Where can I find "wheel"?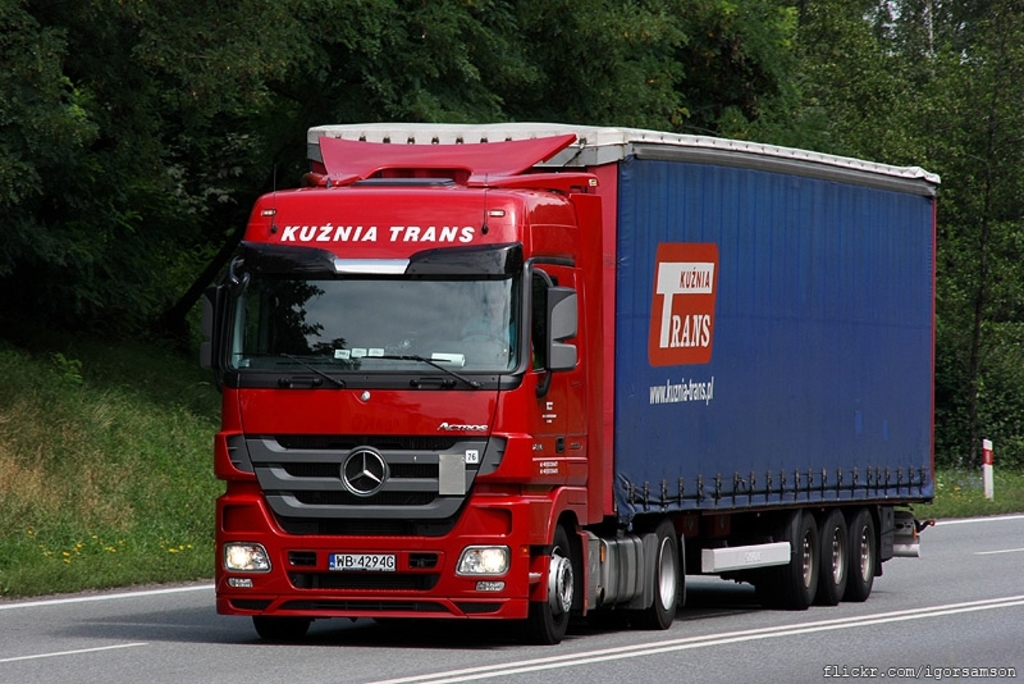
You can find it at box(535, 541, 591, 640).
